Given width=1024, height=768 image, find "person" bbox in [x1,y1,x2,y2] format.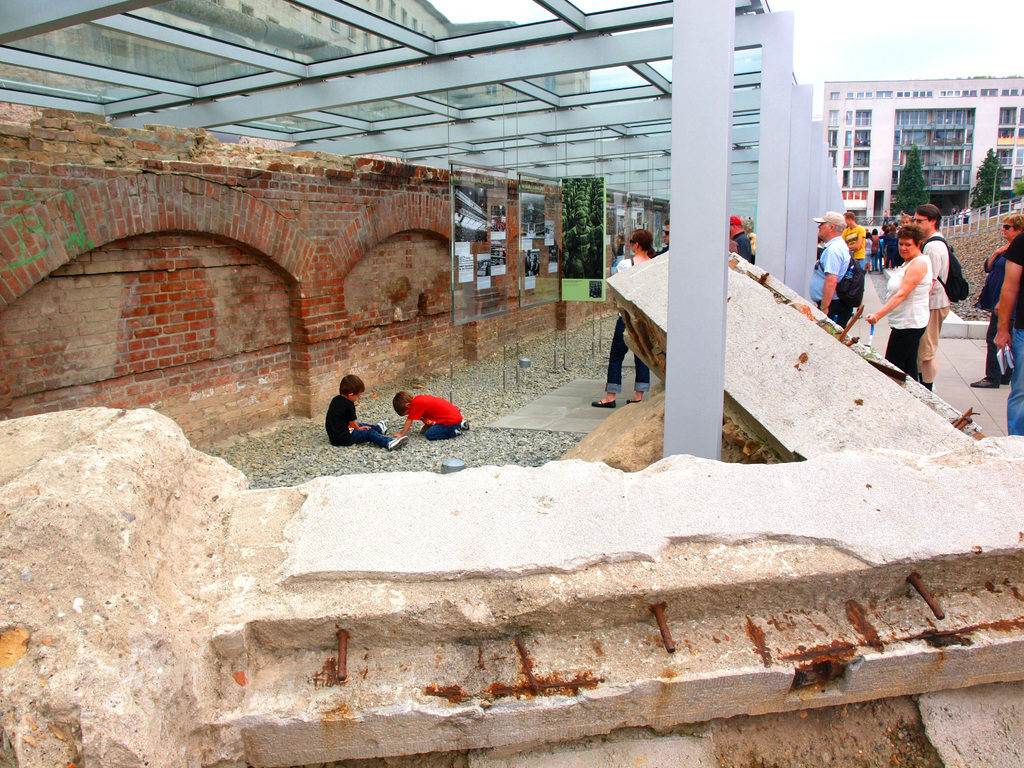
[324,376,409,456].
